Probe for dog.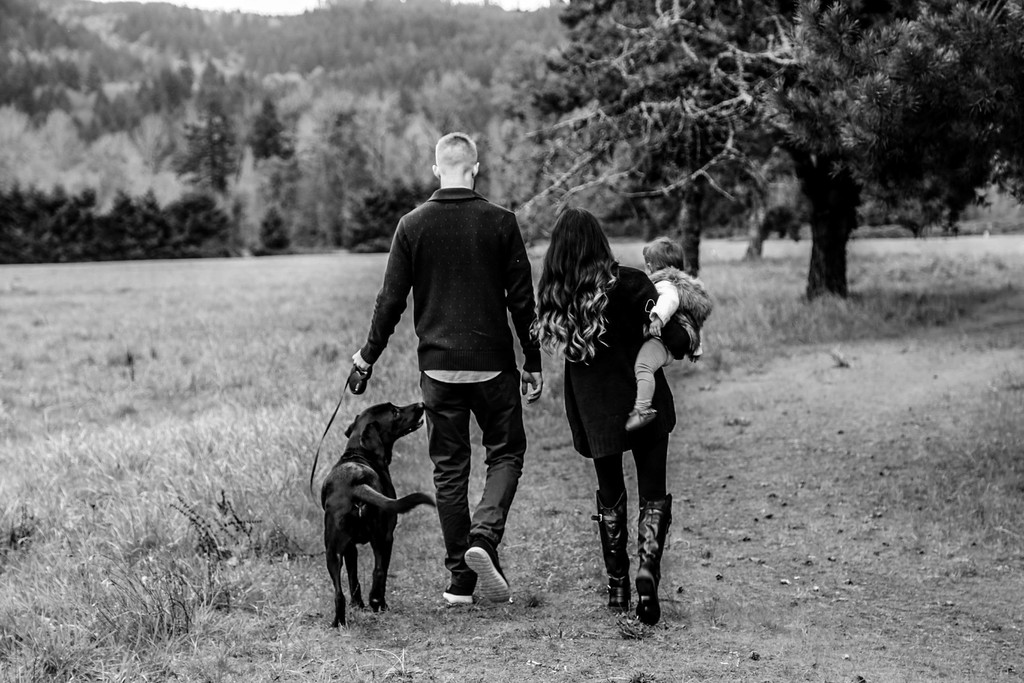
Probe result: 319, 400, 435, 630.
